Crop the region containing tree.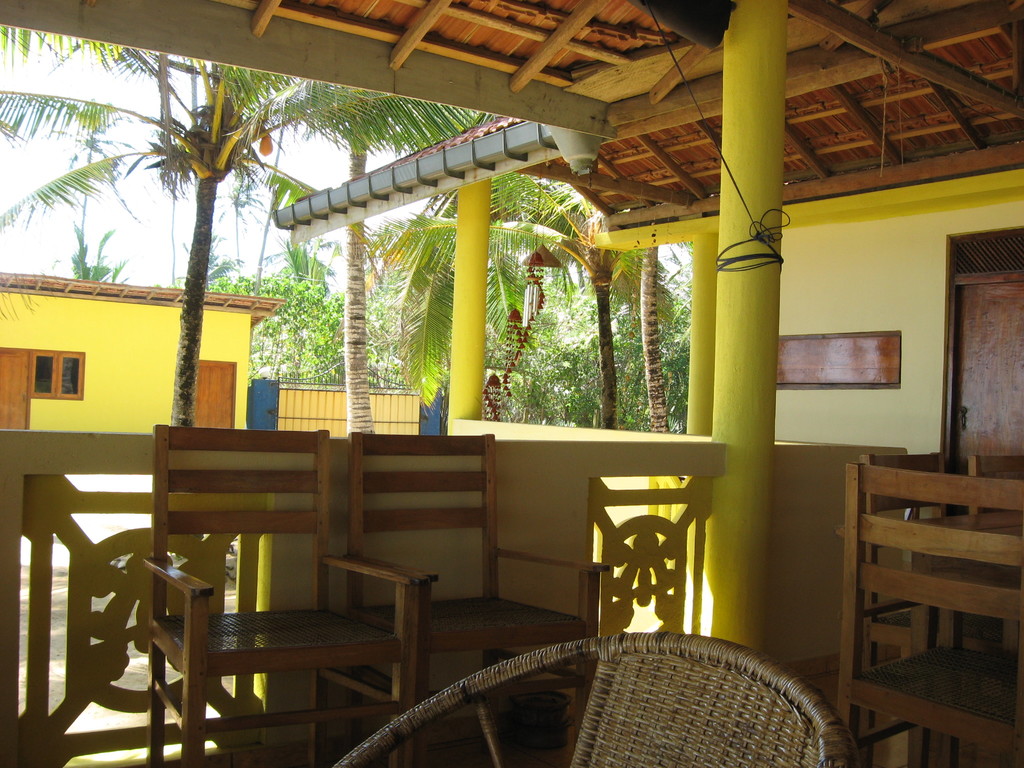
Crop region: 645/241/668/430.
